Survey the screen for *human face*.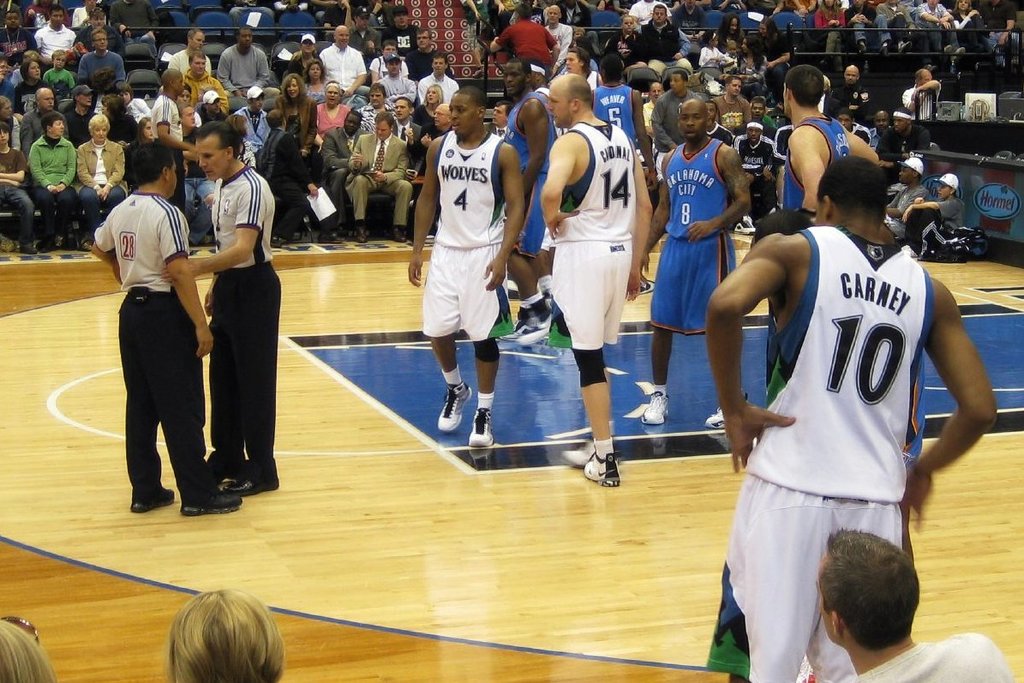
Survey found: {"x1": 729, "y1": 81, "x2": 741, "y2": 98}.
